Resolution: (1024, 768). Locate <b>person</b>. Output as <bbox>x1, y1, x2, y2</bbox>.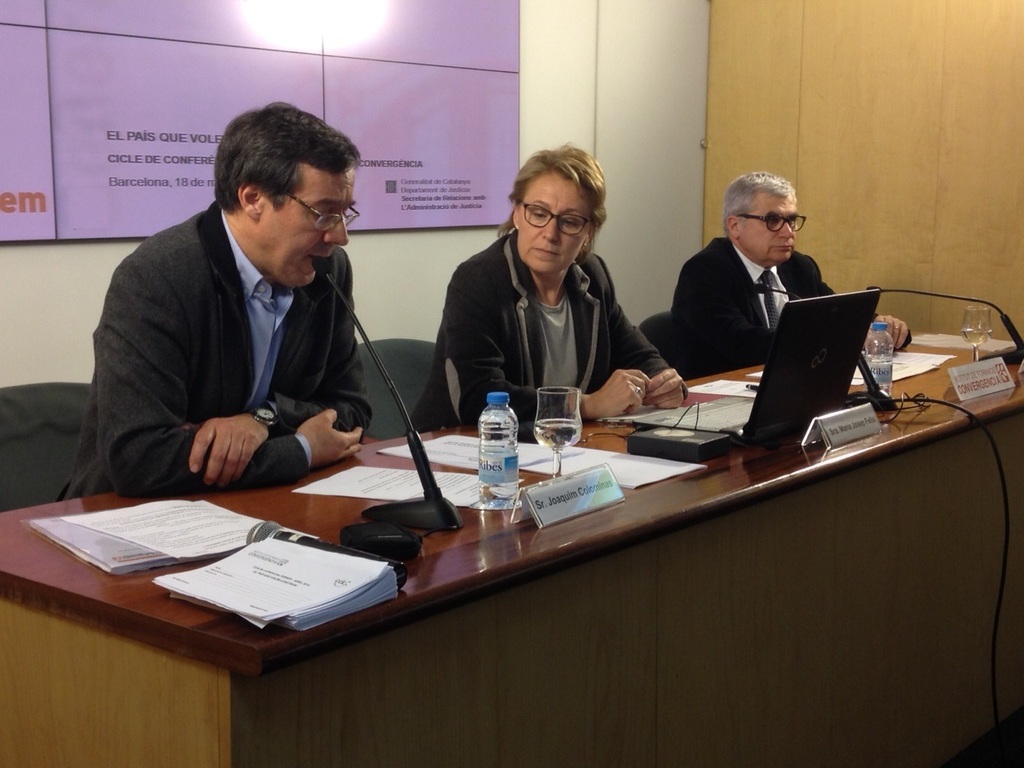
<bbox>84, 91, 401, 538</bbox>.
